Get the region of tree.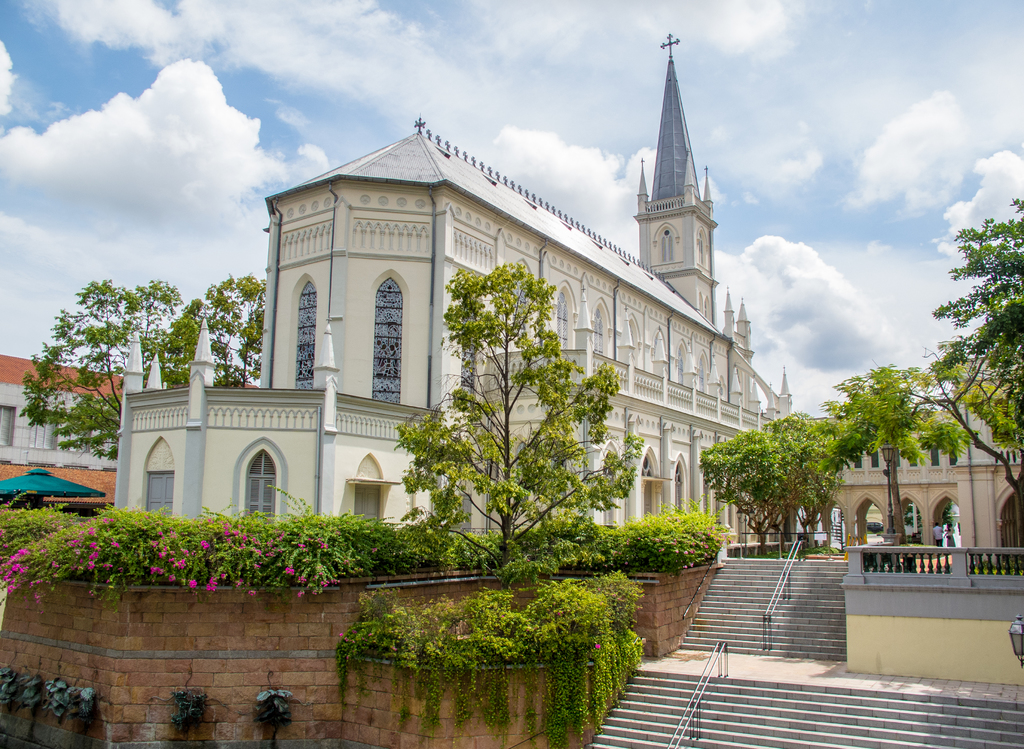
box=[19, 273, 267, 463].
